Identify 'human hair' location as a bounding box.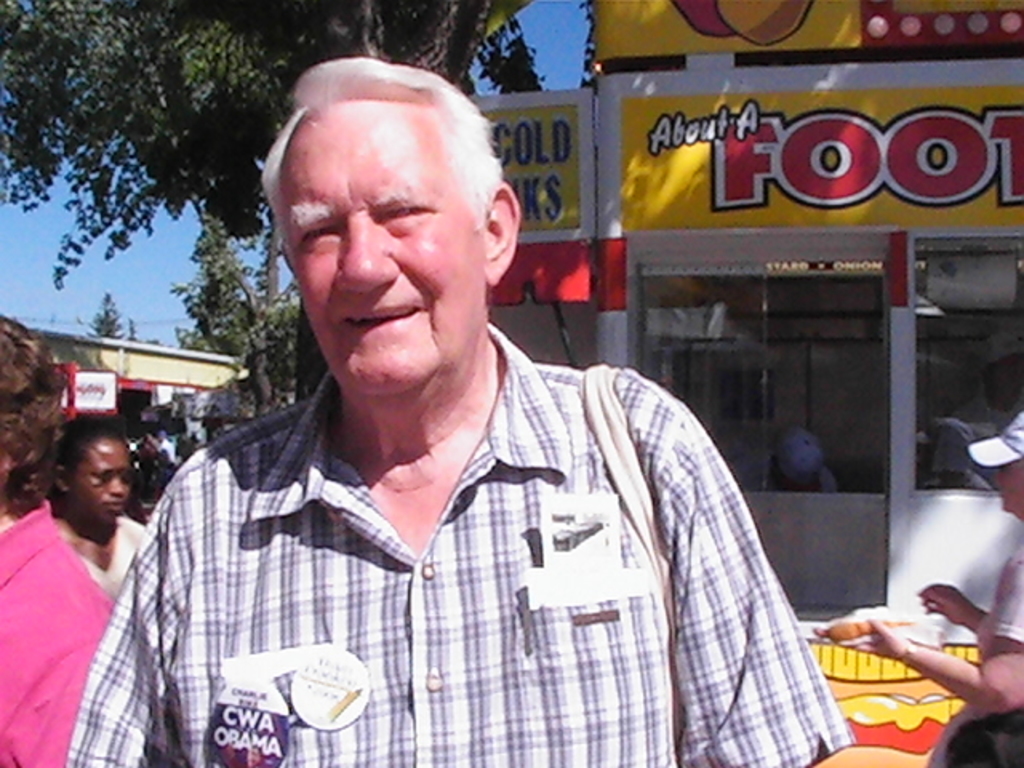
54/416/130/490.
